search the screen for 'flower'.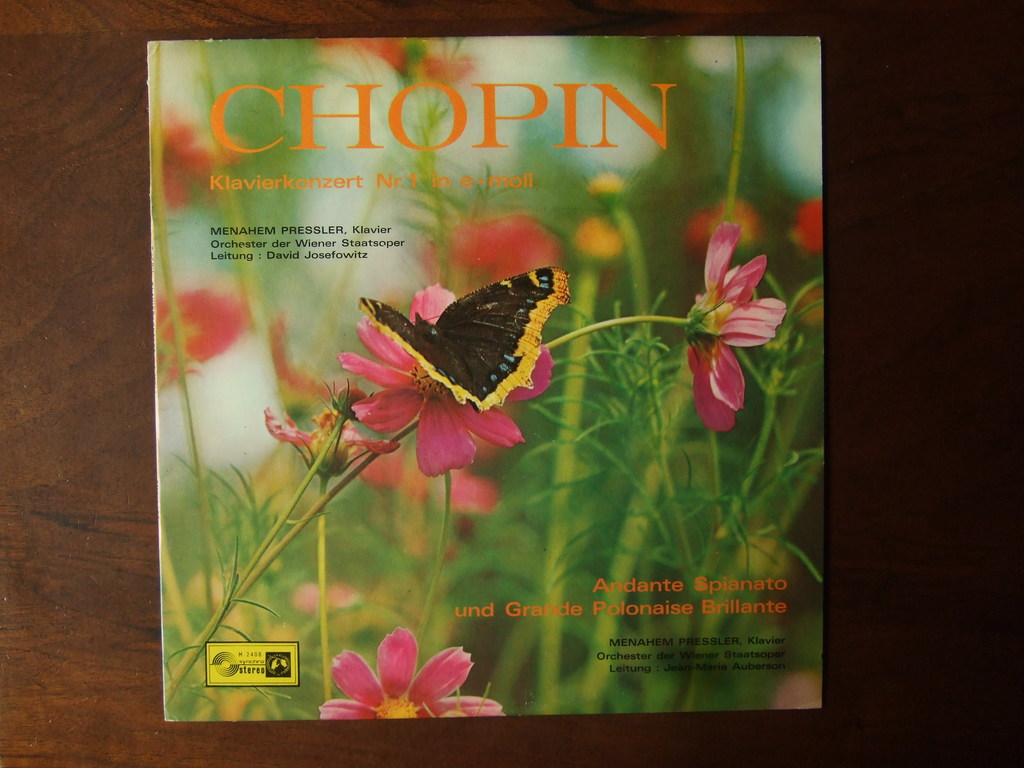
Found at (x1=586, y1=167, x2=640, y2=203).
